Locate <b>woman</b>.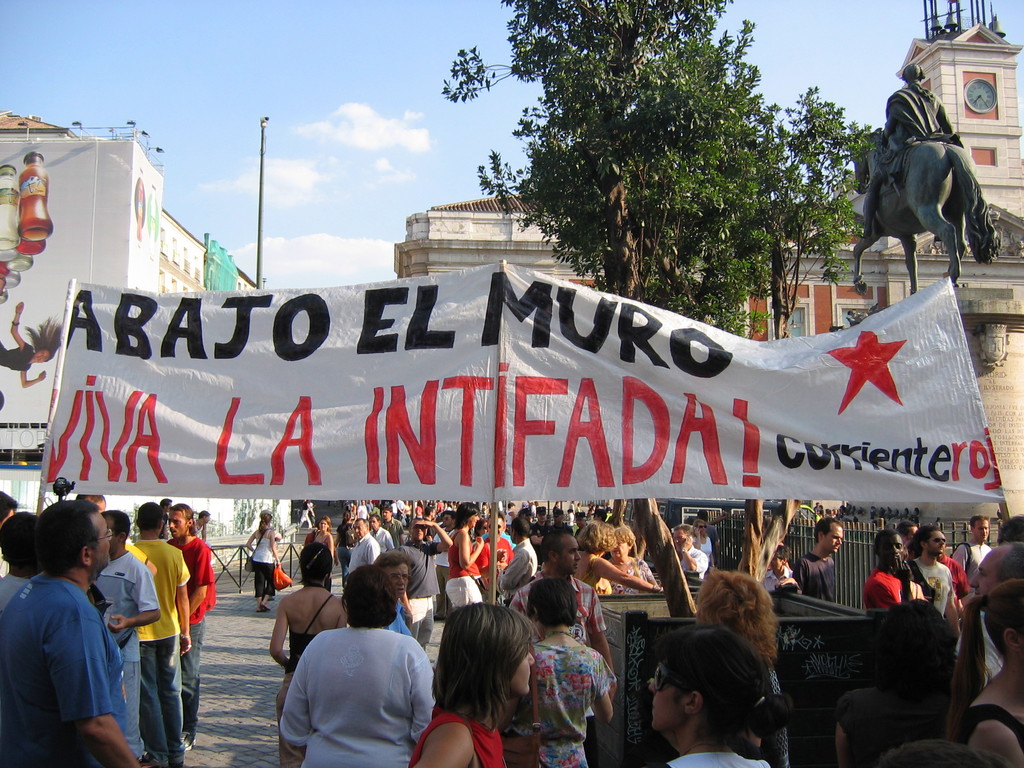
Bounding box: box(697, 569, 792, 767).
